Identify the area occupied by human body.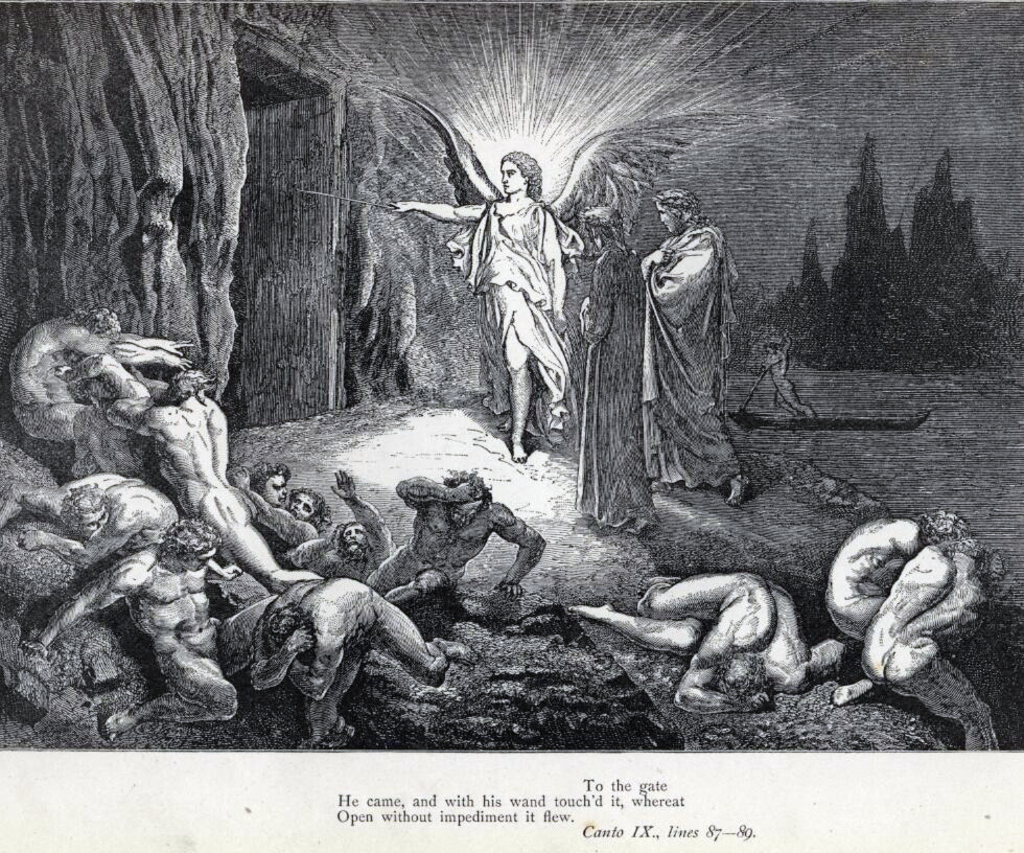
Area: Rect(828, 545, 974, 706).
